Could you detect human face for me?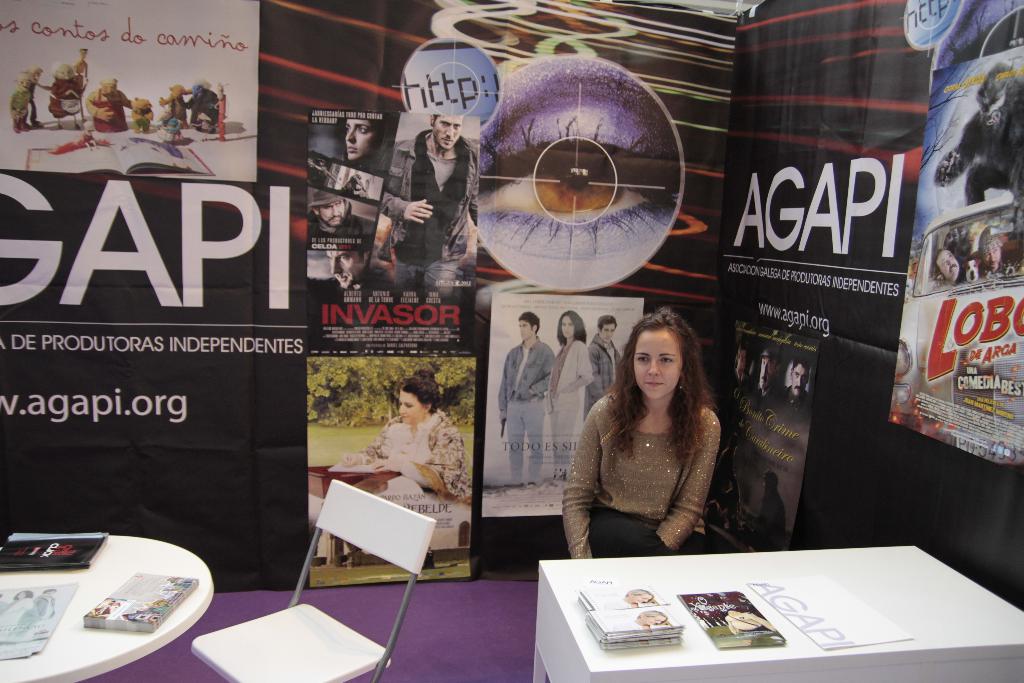
Detection result: BBox(564, 316, 577, 340).
